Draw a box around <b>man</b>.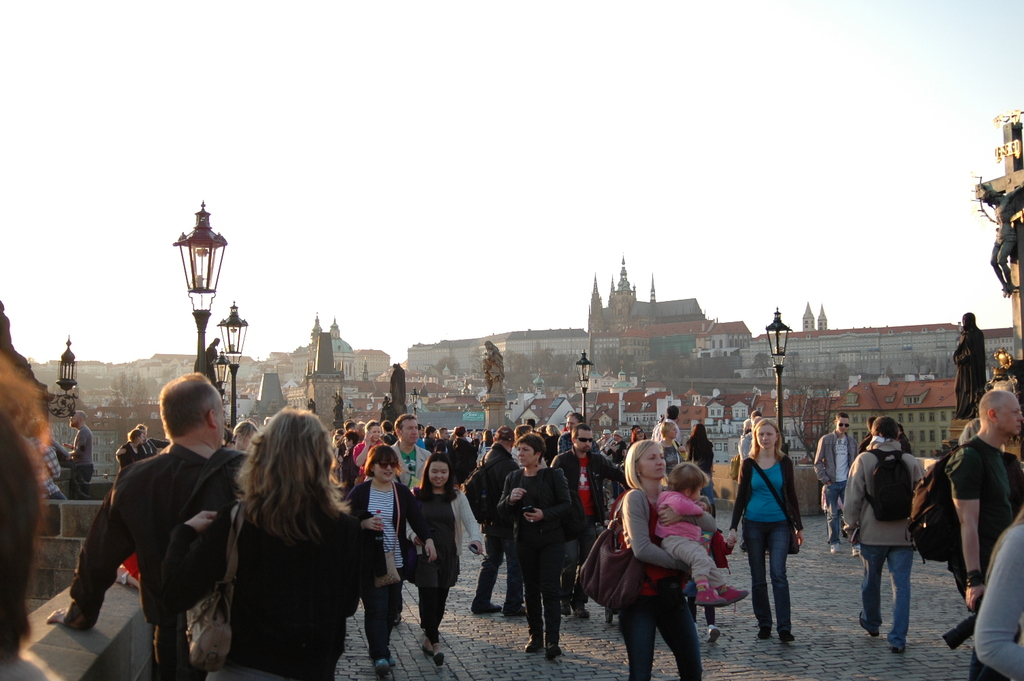
bbox=[114, 429, 146, 466].
